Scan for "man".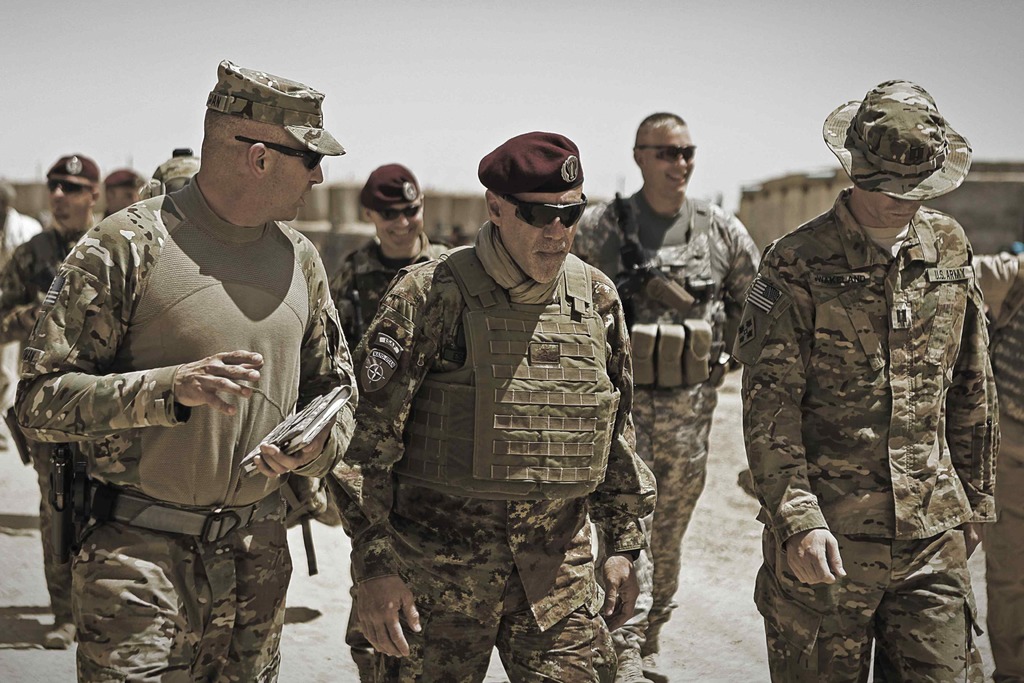
Scan result: Rect(0, 158, 100, 648).
